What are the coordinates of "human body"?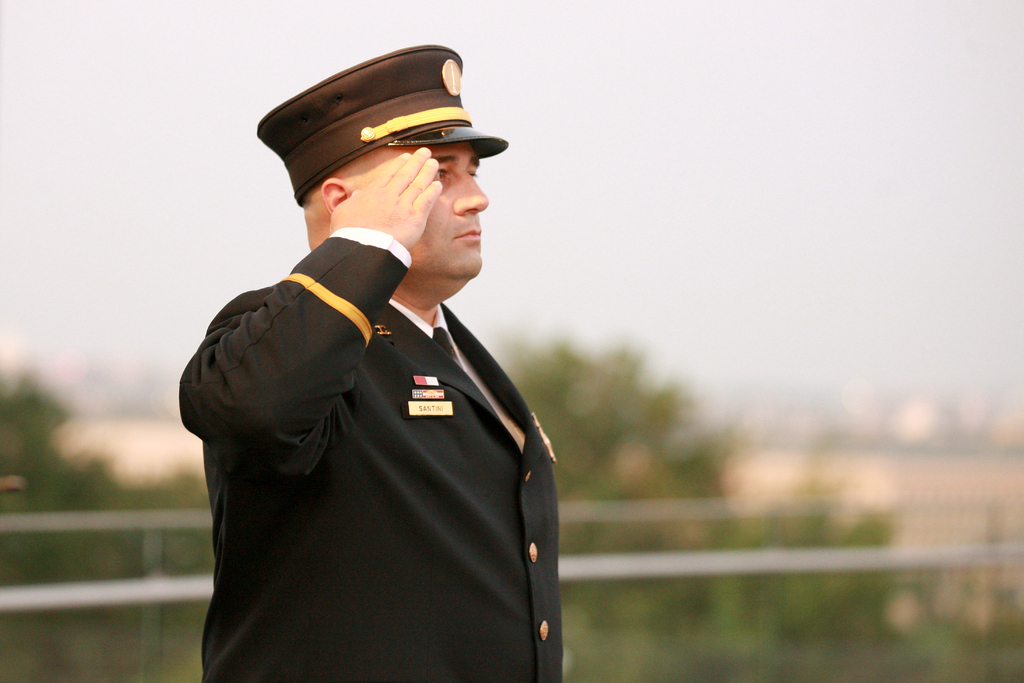
bbox=(154, 24, 610, 682).
